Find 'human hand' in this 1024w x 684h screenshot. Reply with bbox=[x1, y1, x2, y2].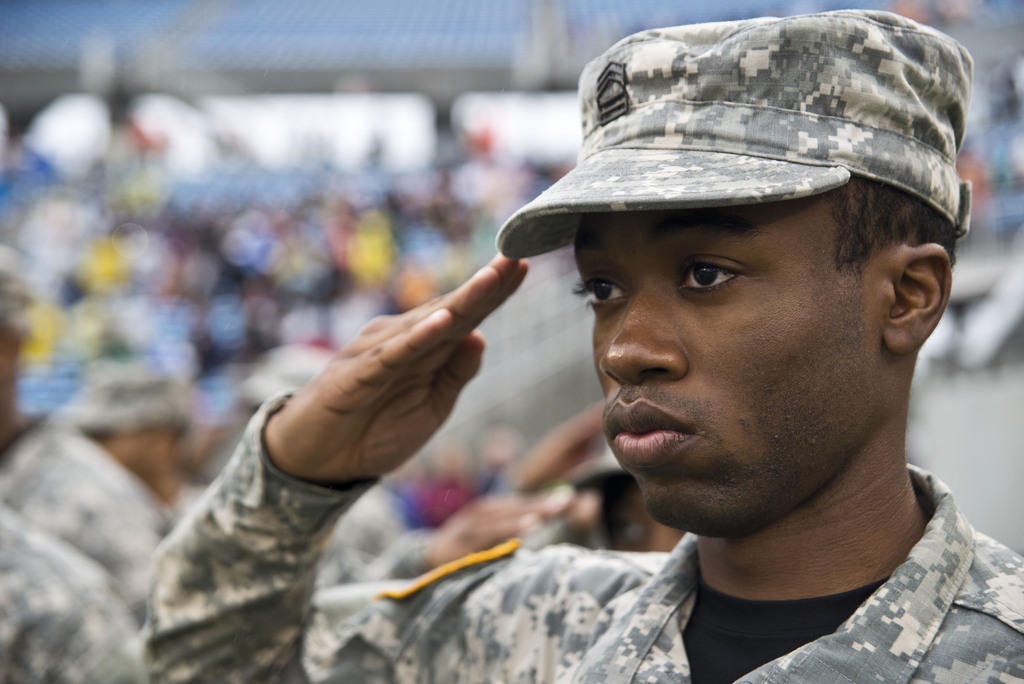
bbox=[500, 397, 610, 489].
